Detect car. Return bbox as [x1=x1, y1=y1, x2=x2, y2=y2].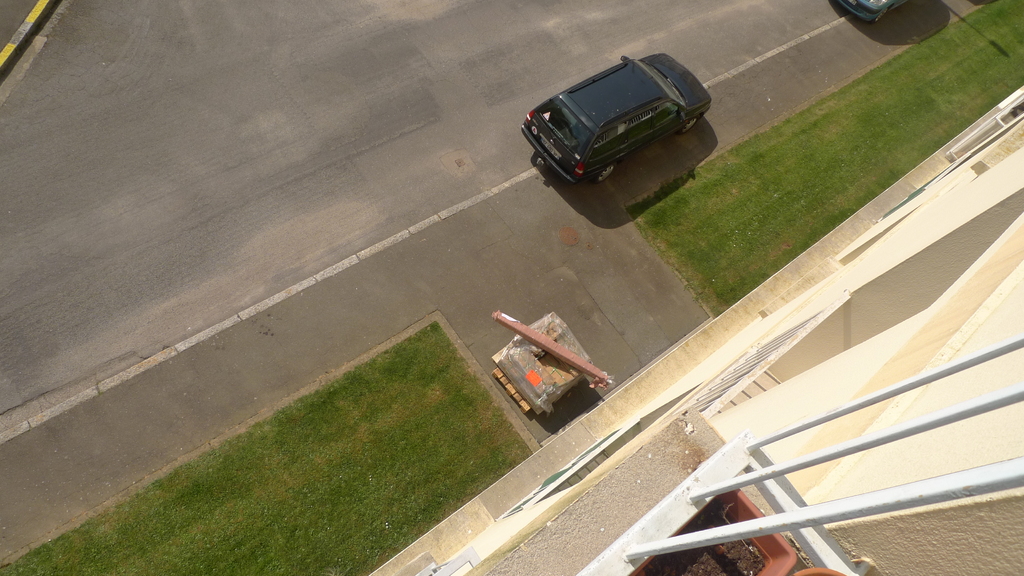
[x1=829, y1=0, x2=905, y2=25].
